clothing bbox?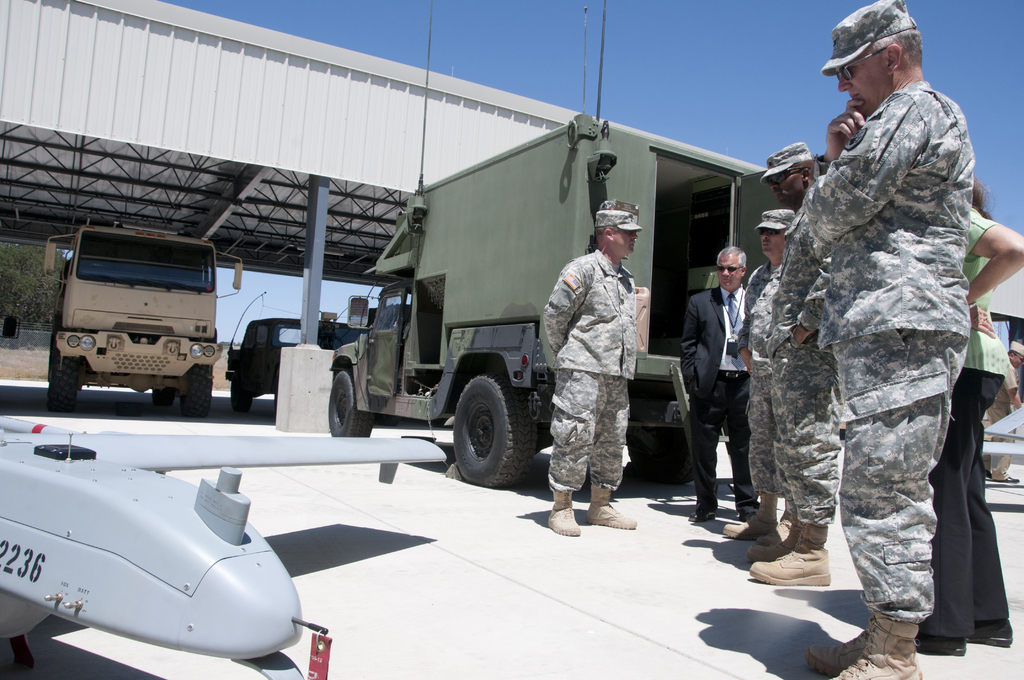
<box>767,206,843,528</box>
